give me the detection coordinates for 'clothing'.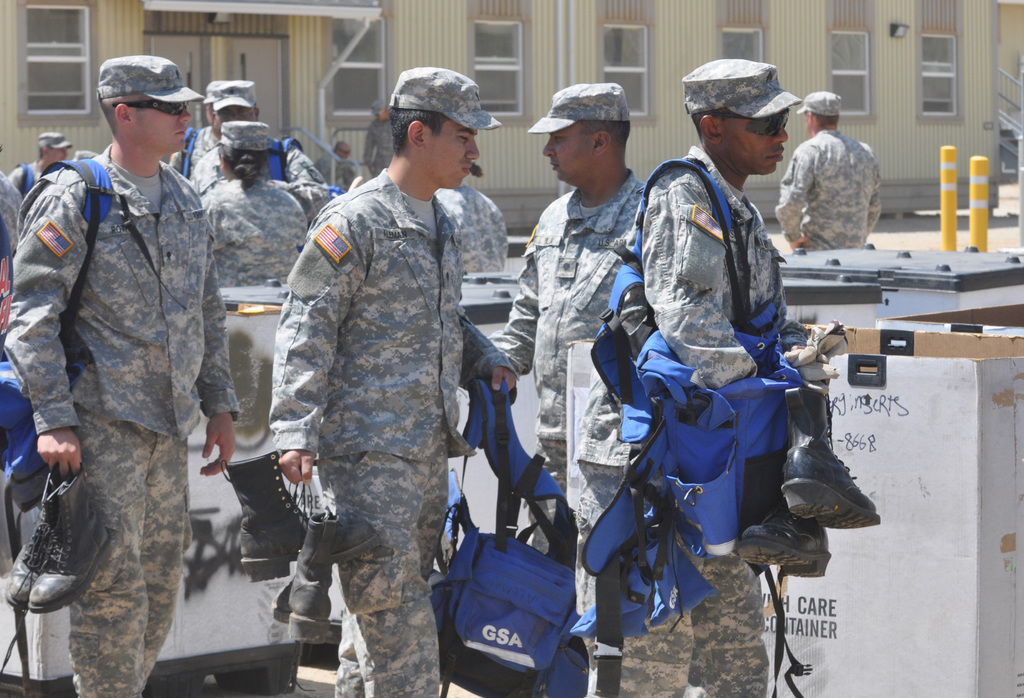
<bbox>271, 163, 527, 697</bbox>.
